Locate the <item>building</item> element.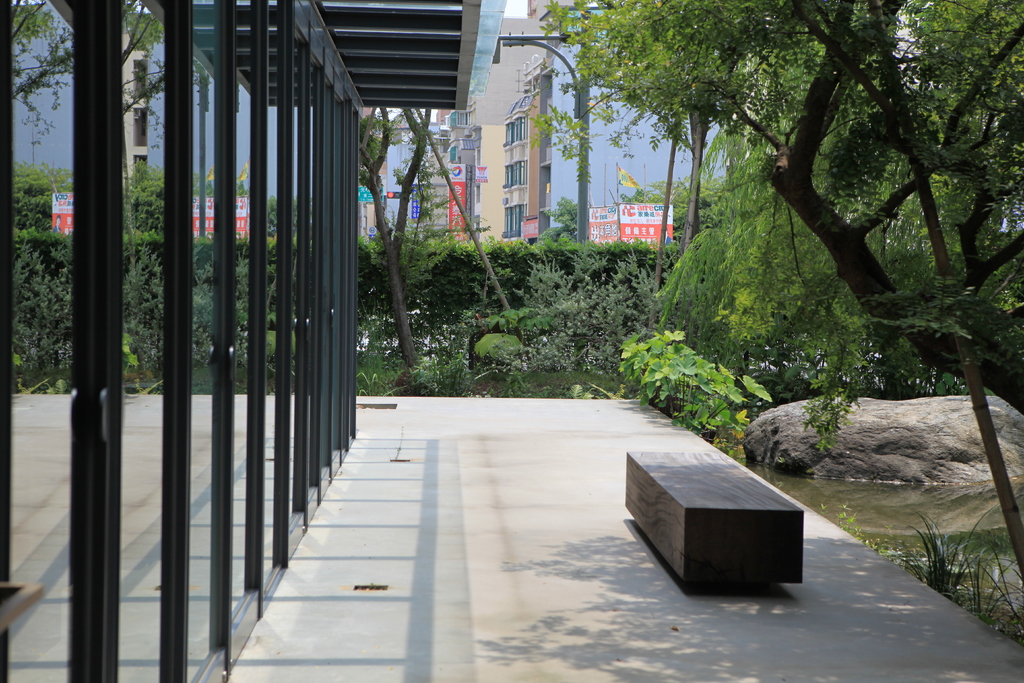
Element bbox: [500,44,559,243].
